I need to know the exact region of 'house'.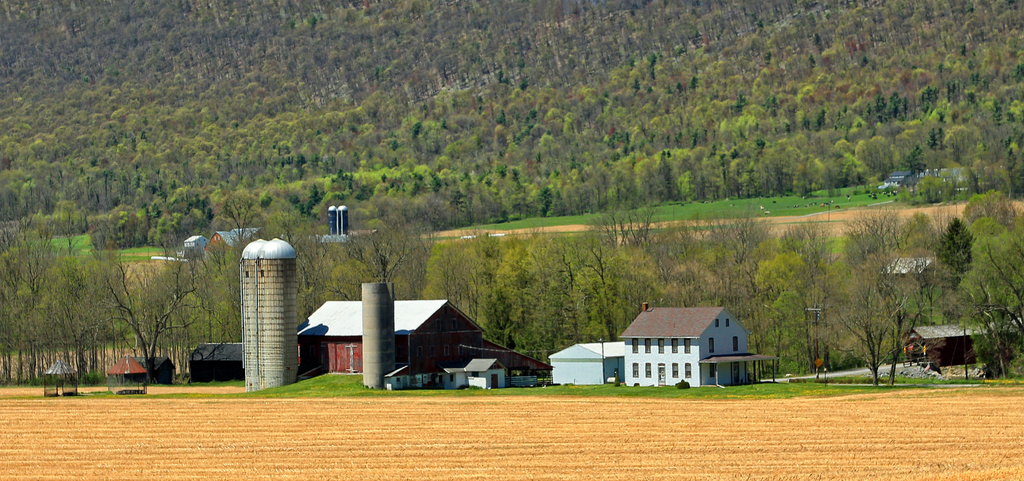
Region: left=910, top=163, right=975, bottom=194.
